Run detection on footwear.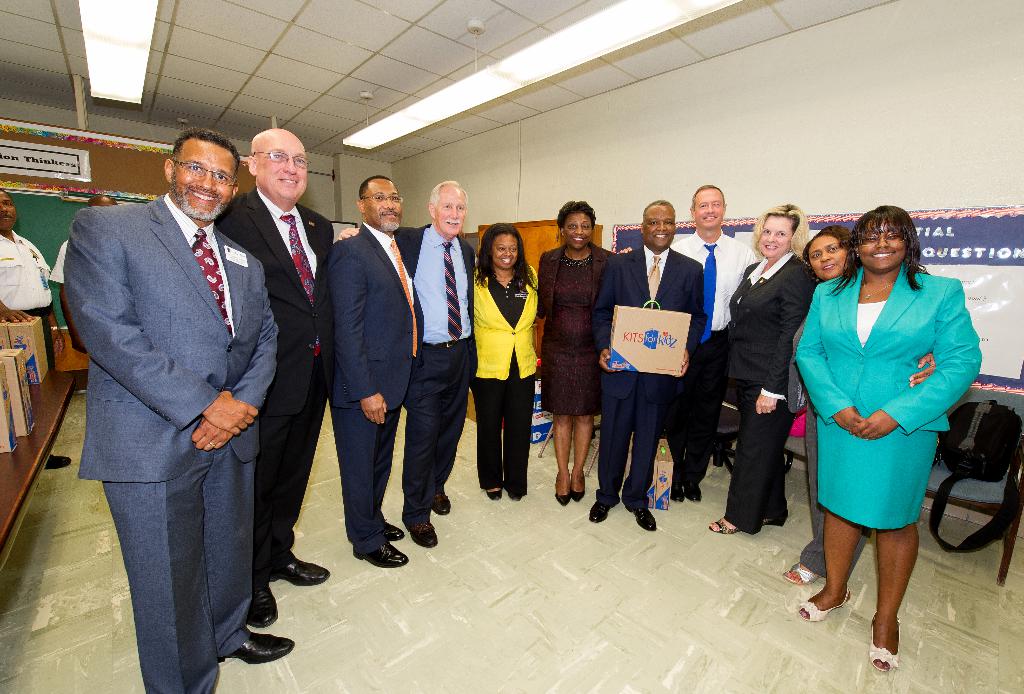
Result: bbox=(781, 564, 824, 588).
